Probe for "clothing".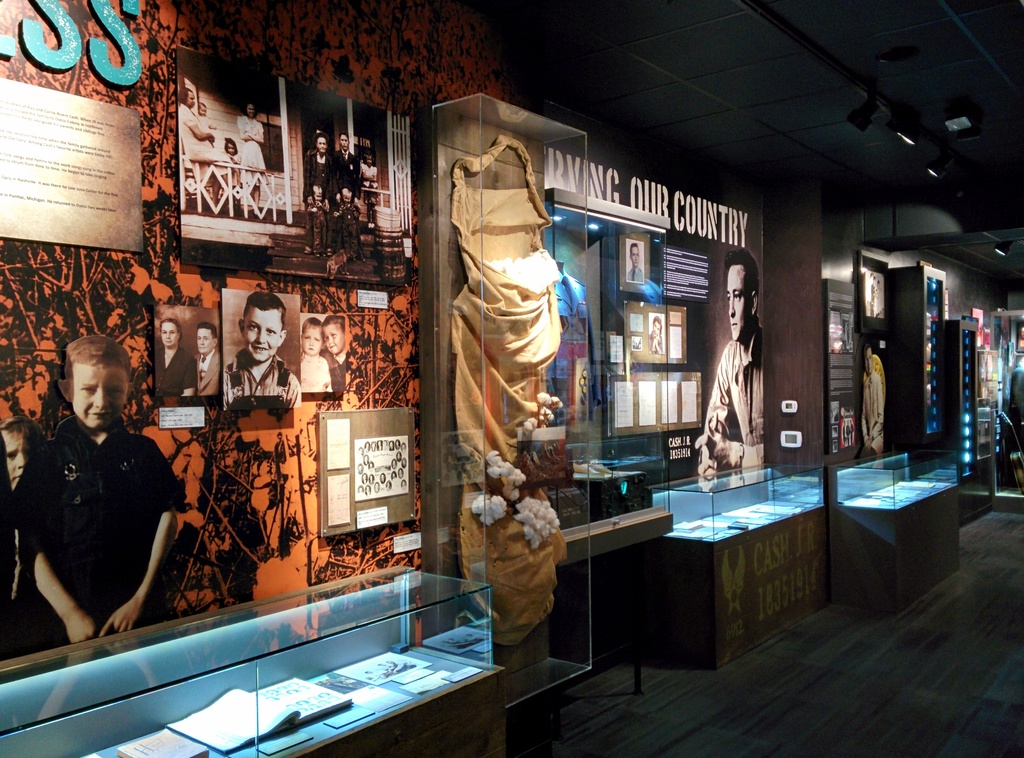
Probe result: 224,344,304,415.
